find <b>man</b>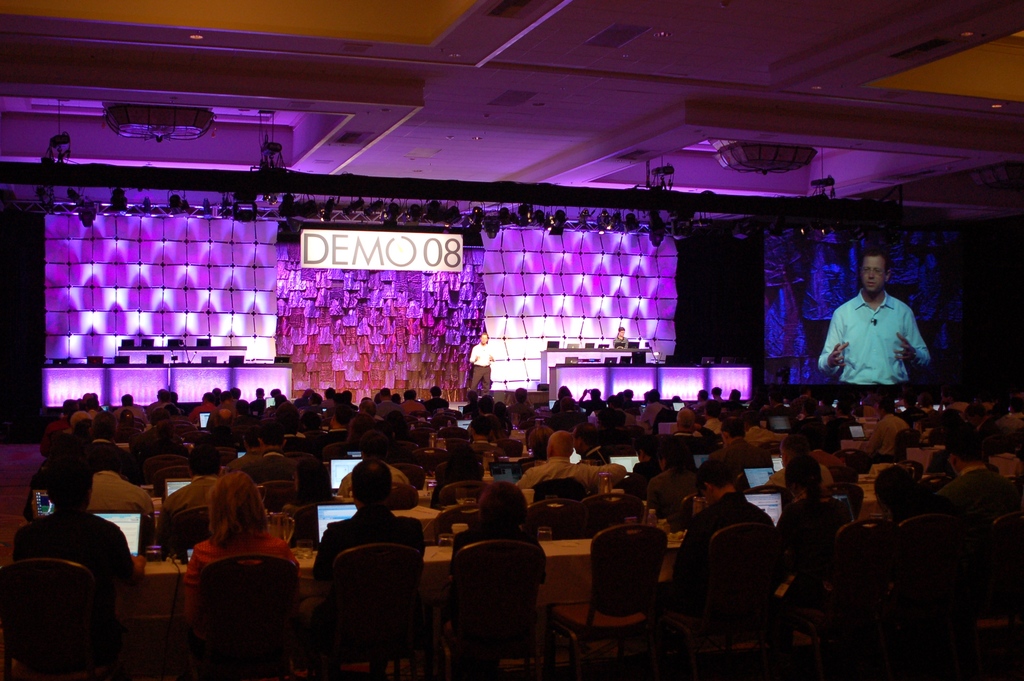
pyautogui.locateOnScreen(644, 391, 648, 406)
